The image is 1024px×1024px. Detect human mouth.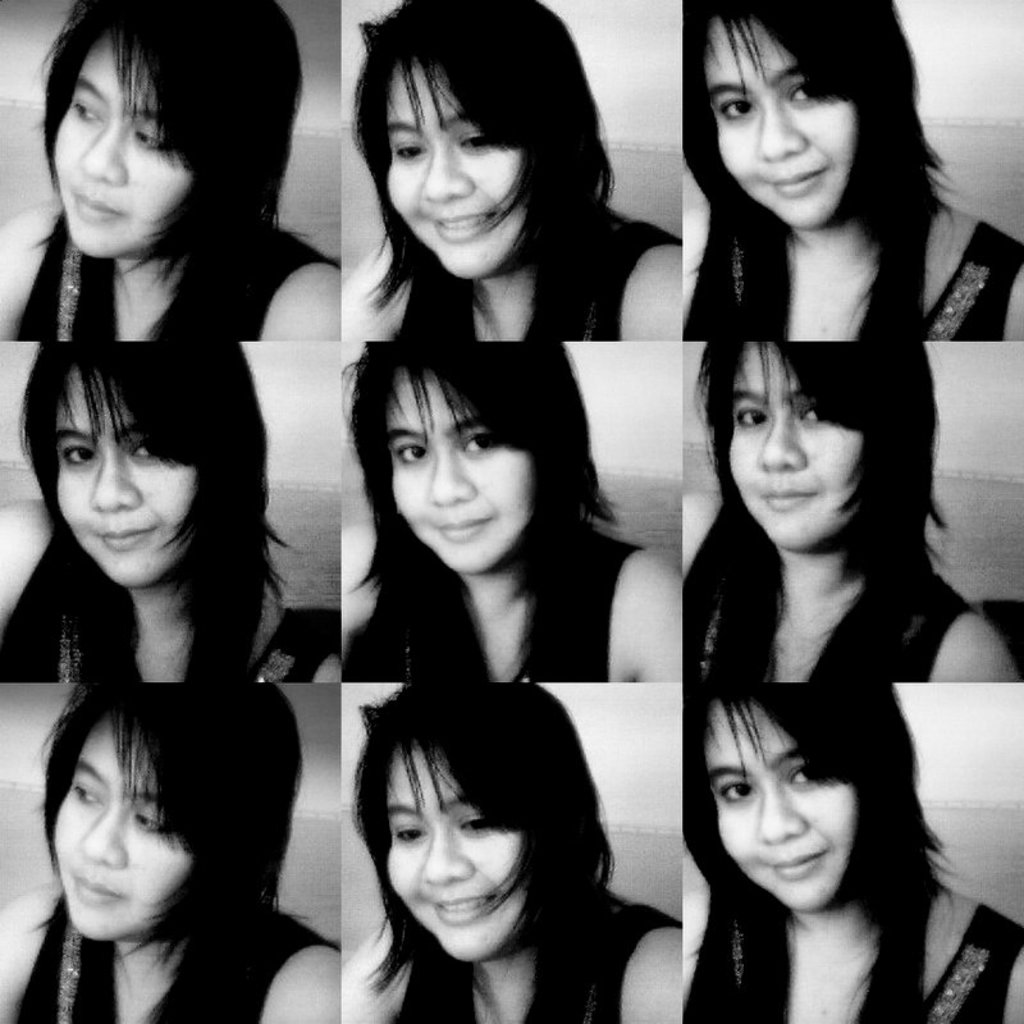
Detection: 67/869/120/913.
